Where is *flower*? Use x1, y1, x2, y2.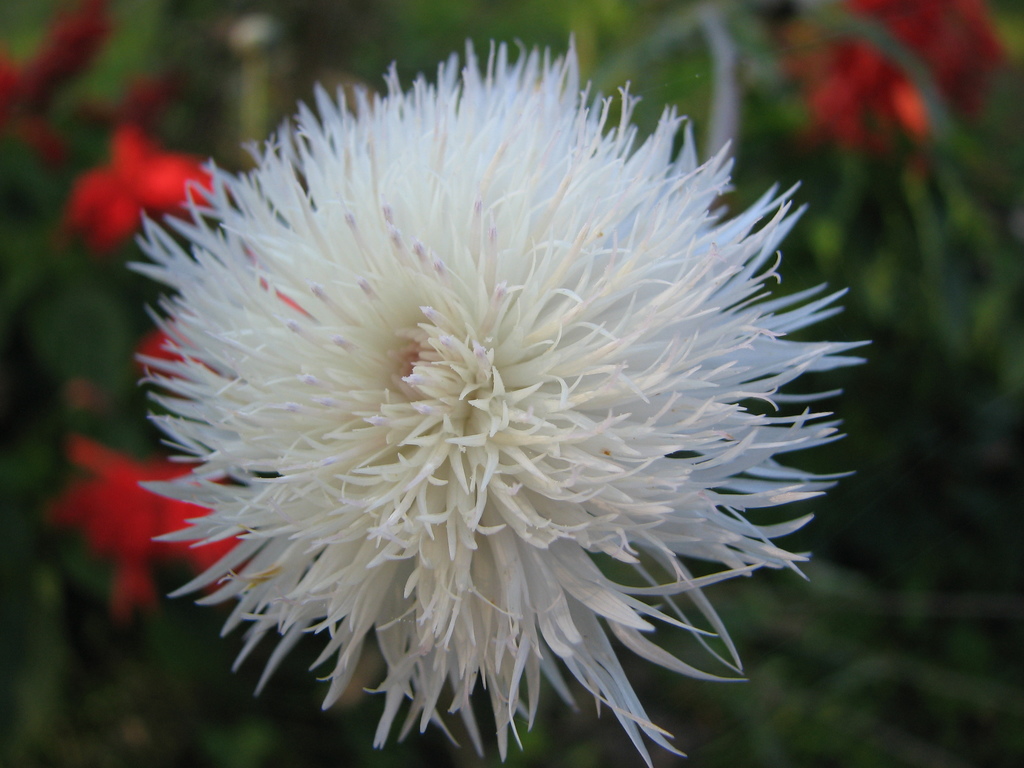
115, 57, 872, 763.
